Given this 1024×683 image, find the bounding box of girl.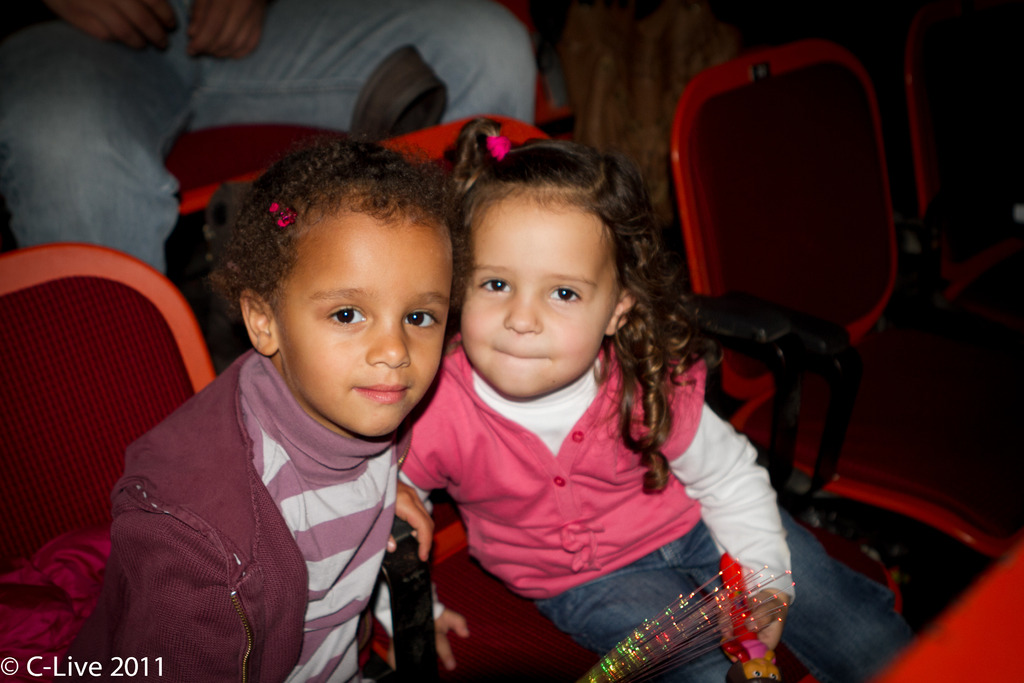
locate(52, 133, 476, 682).
